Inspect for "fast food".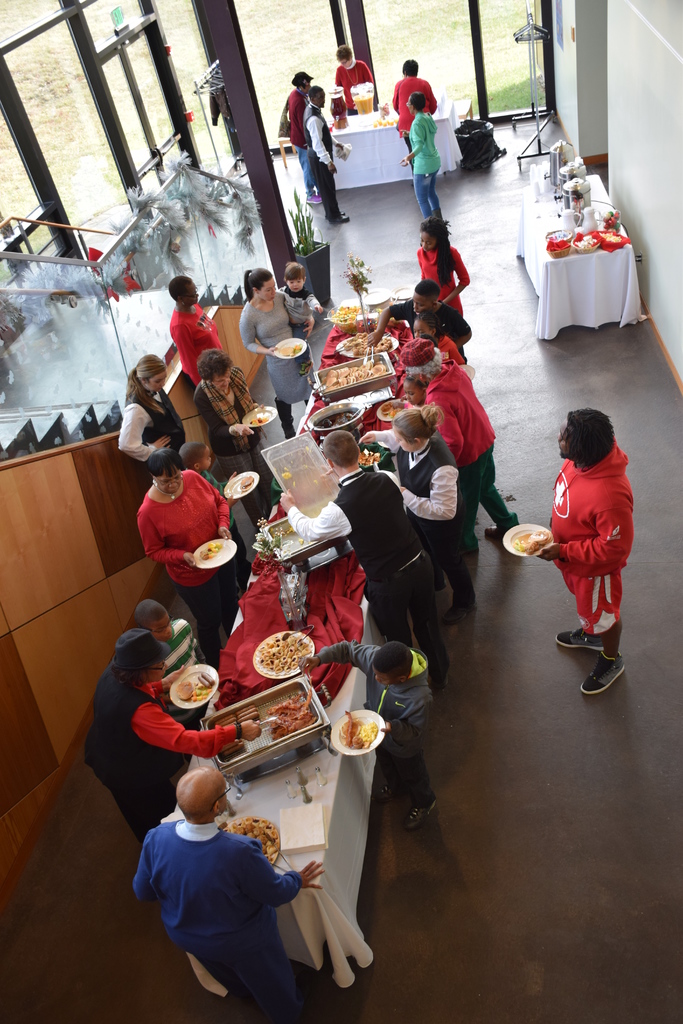
Inspection: (x1=197, y1=542, x2=222, y2=559).
